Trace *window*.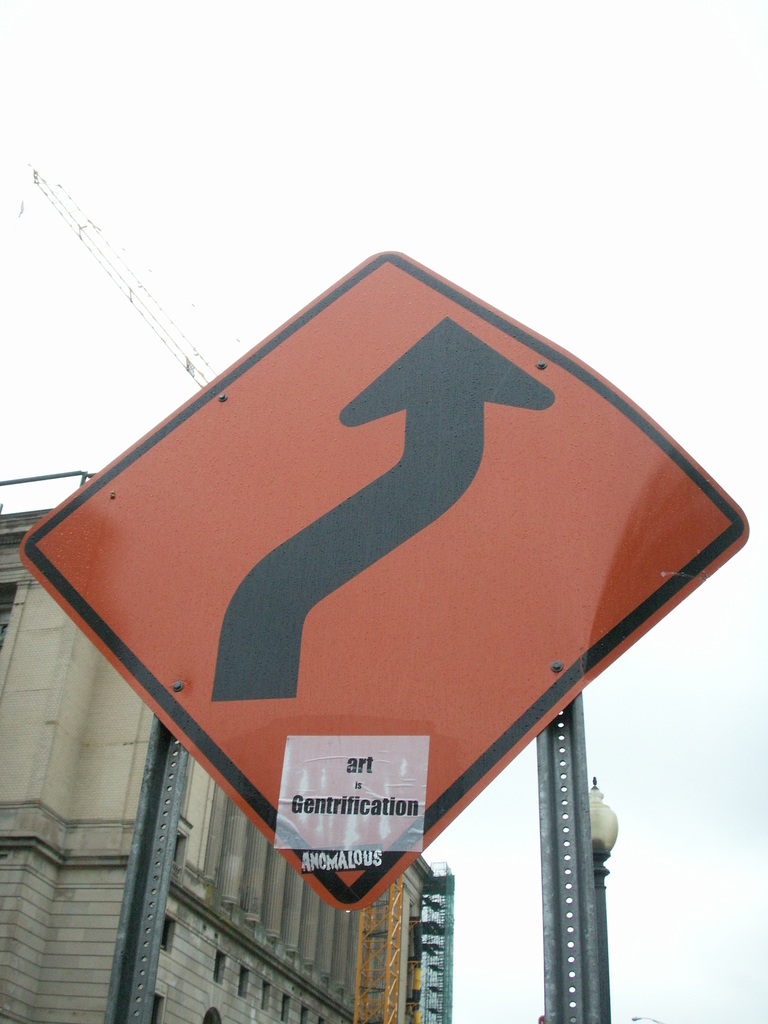
Traced to (left=242, top=966, right=249, bottom=999).
